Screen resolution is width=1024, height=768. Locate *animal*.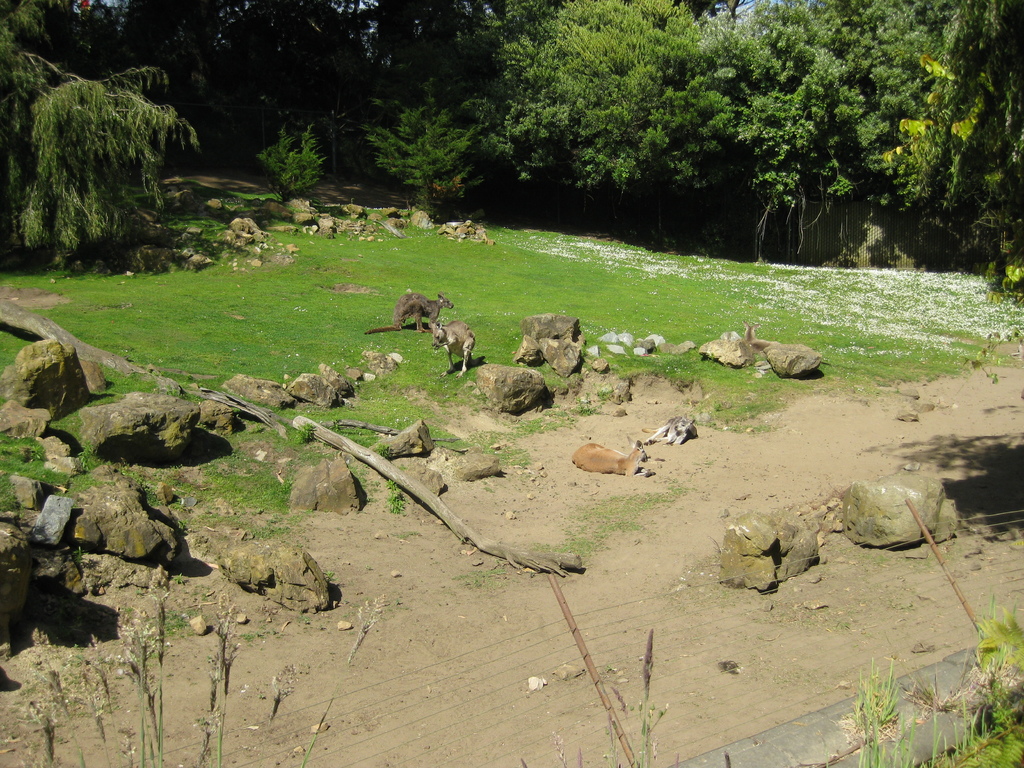
bbox=[431, 323, 479, 374].
